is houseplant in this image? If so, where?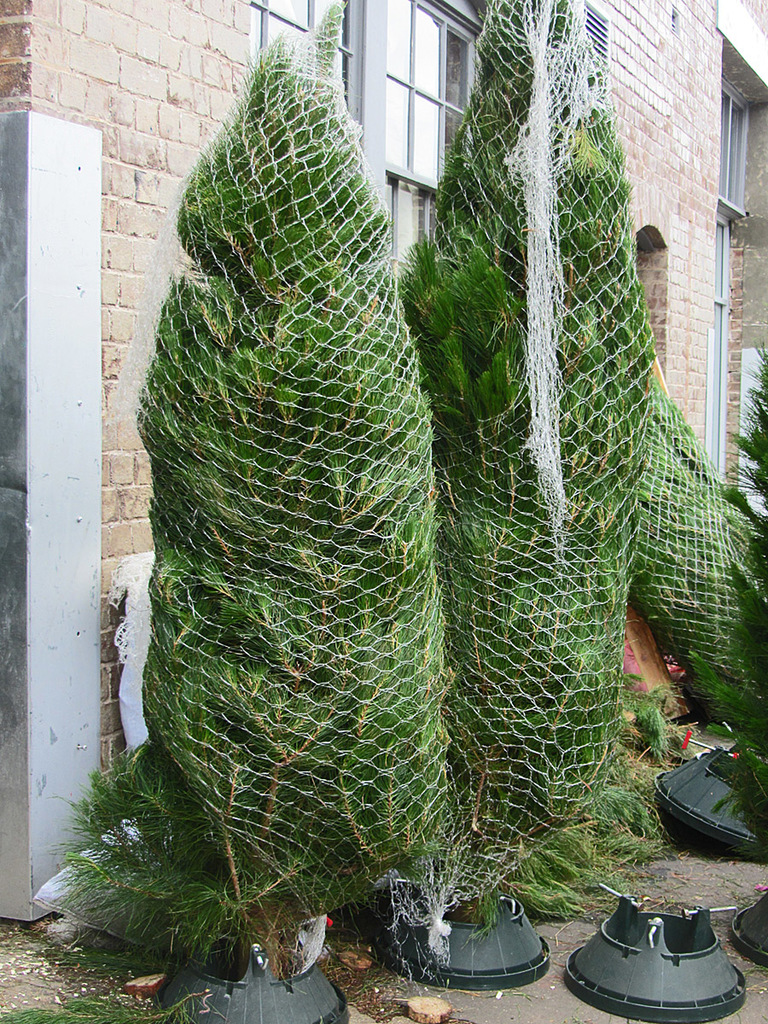
Yes, at <box>55,25,464,1023</box>.
